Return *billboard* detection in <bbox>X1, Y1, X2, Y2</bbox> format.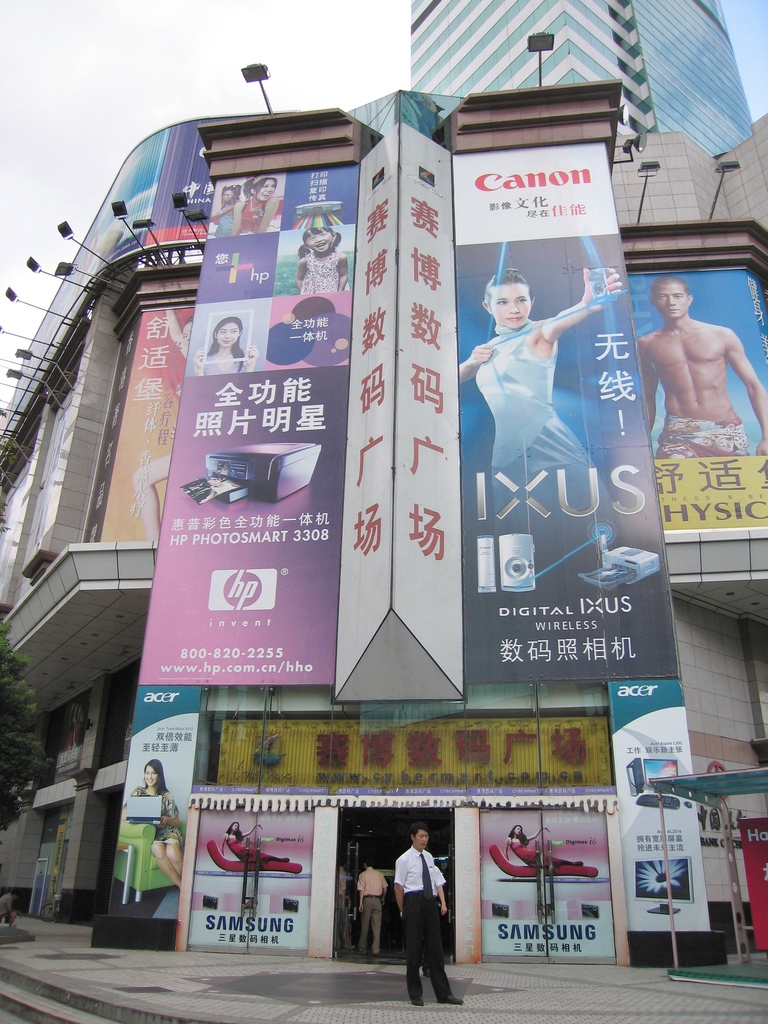
<bbox>138, 168, 358, 689</bbox>.
